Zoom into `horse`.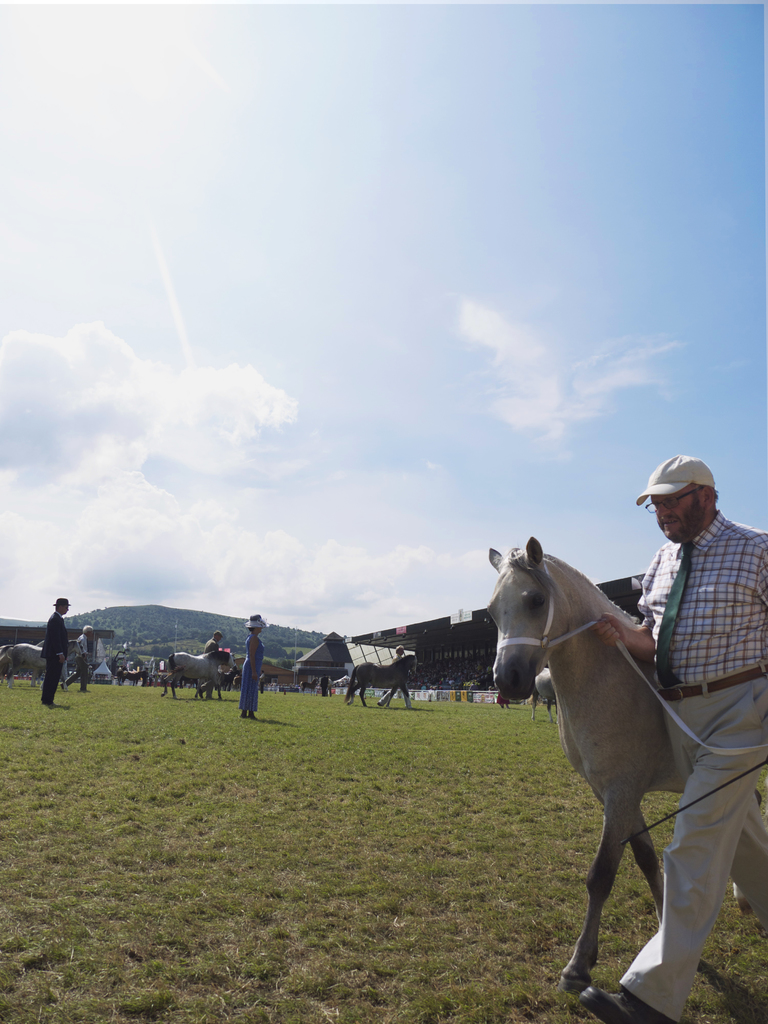
Zoom target: [345,653,419,710].
